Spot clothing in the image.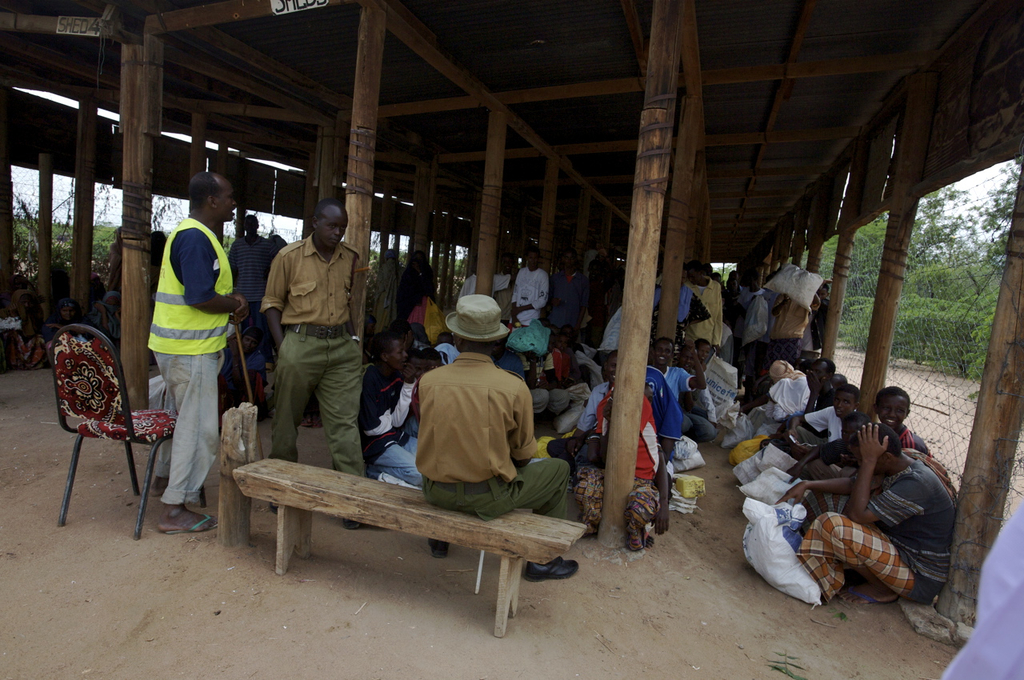
clothing found at <region>774, 291, 821, 364</region>.
